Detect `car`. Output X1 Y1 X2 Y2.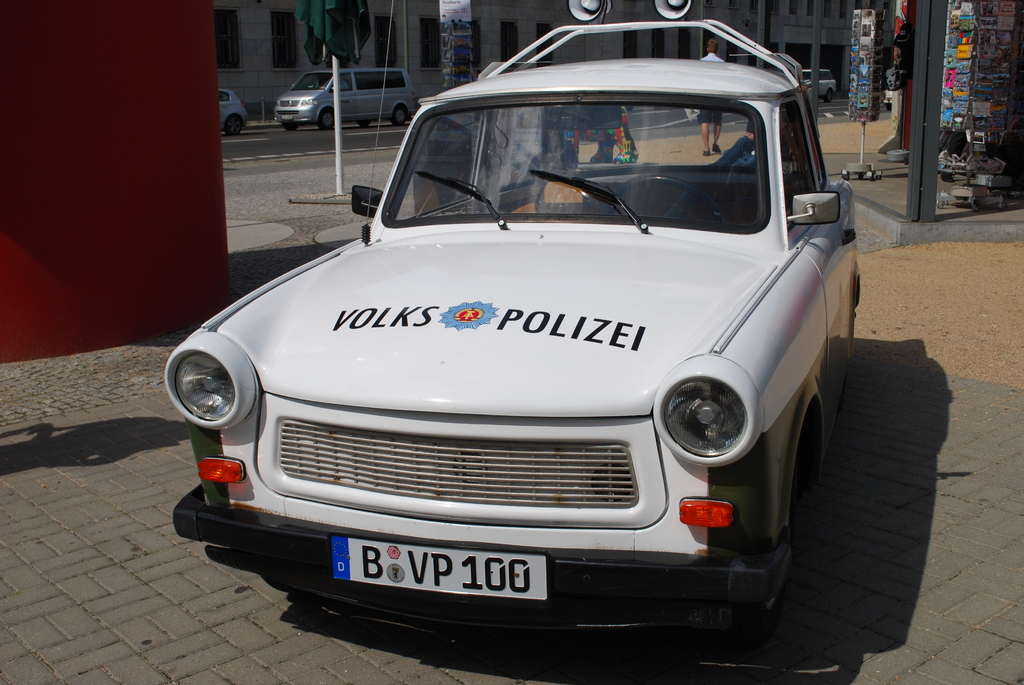
802 66 837 109.
